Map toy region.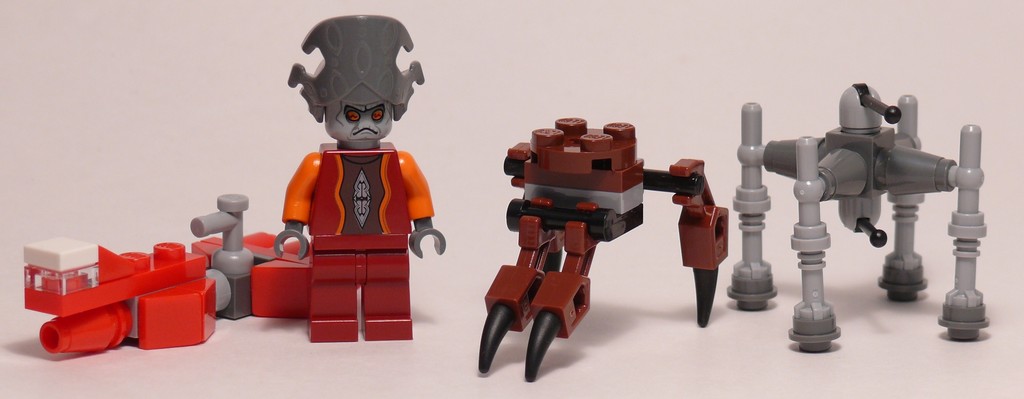
Mapped to Rect(726, 80, 986, 348).
